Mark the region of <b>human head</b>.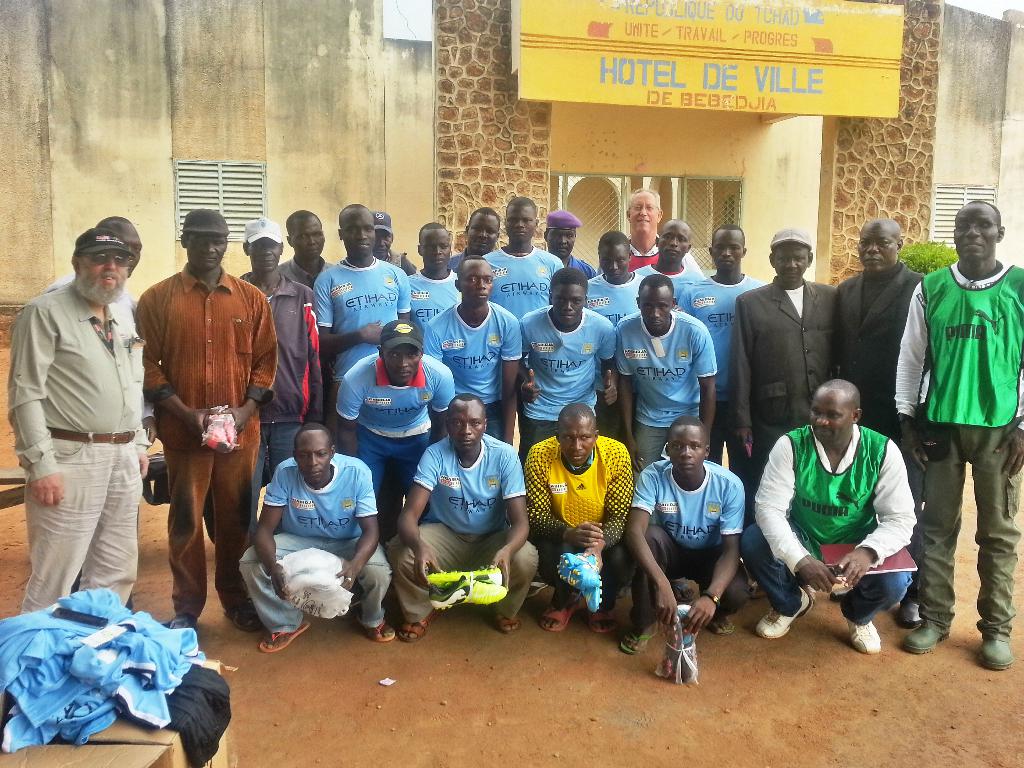
Region: bbox(632, 271, 680, 336).
